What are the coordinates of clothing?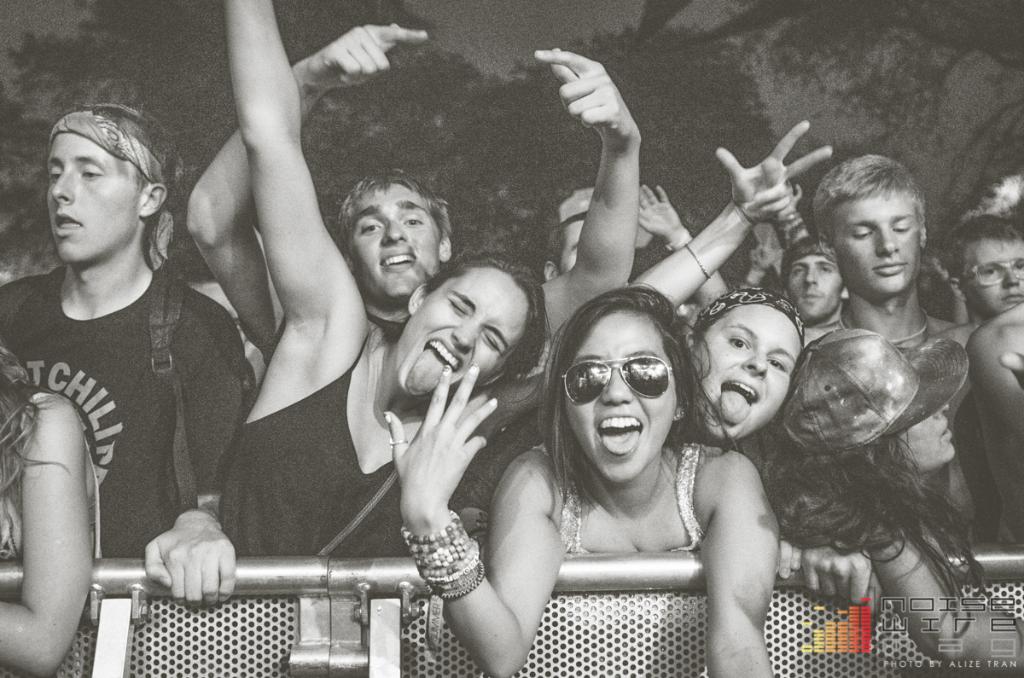
bbox=(223, 316, 506, 577).
